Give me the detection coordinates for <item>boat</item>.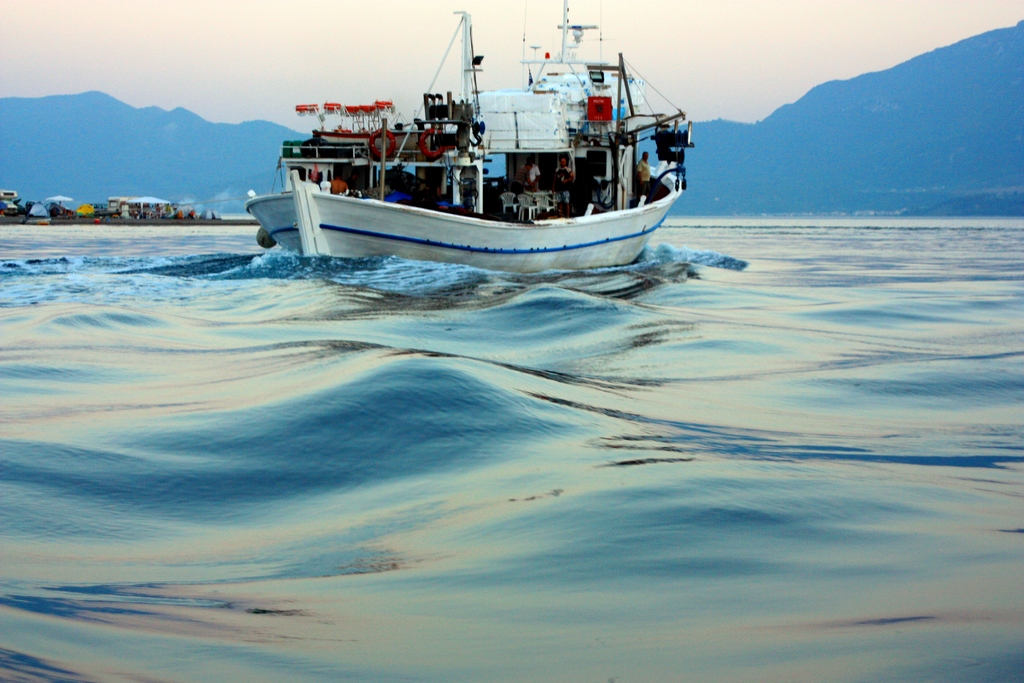
x1=85, y1=188, x2=282, y2=226.
